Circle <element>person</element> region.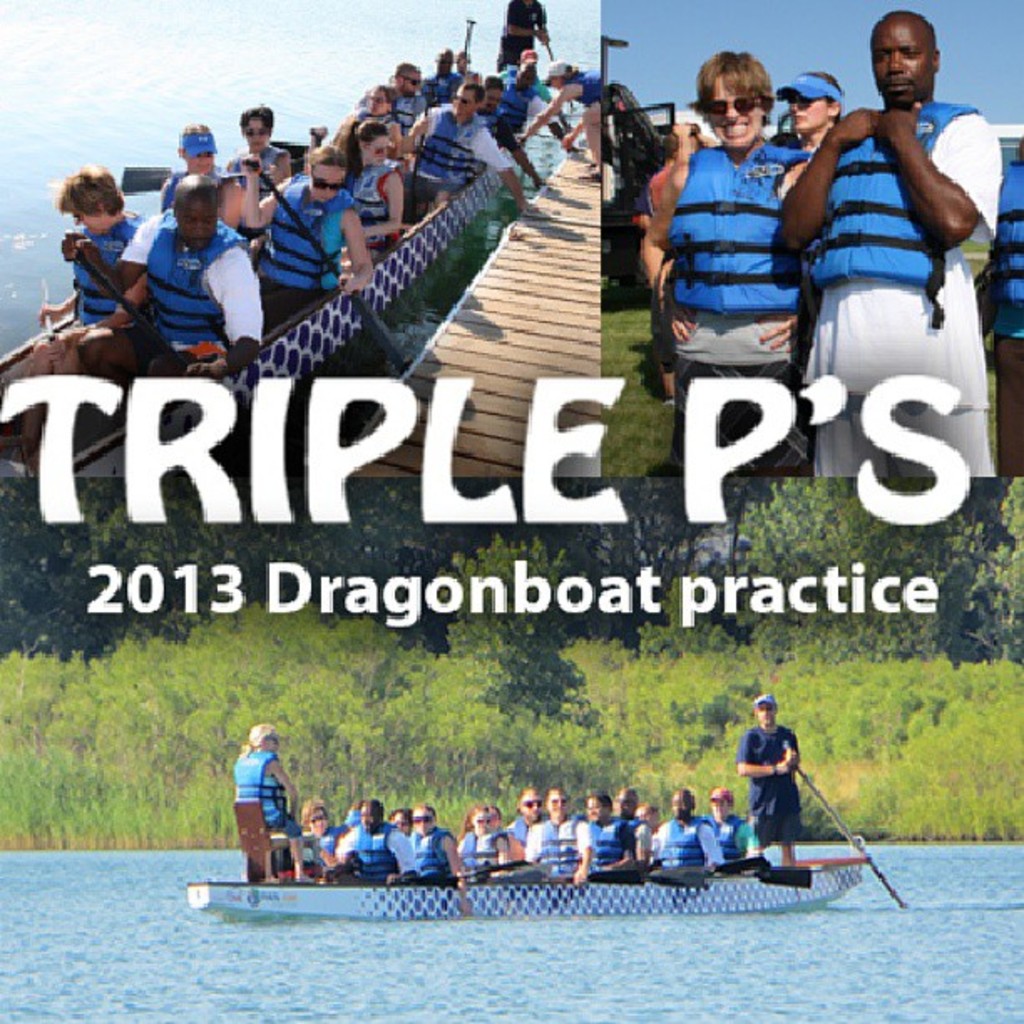
Region: 499/44/544/131.
